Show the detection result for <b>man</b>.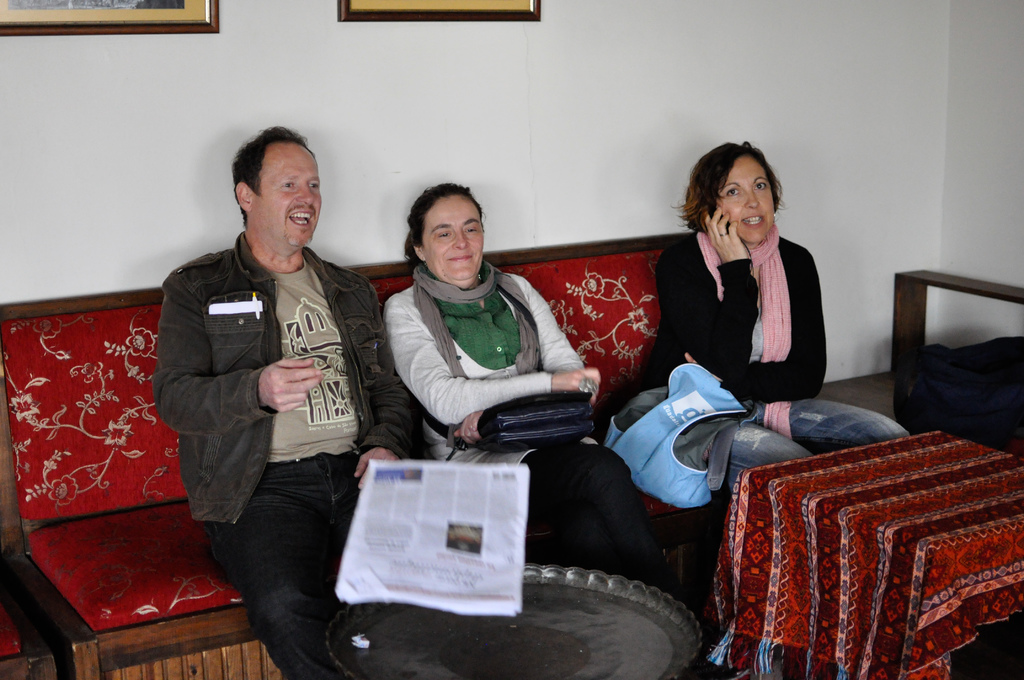
152,128,400,654.
